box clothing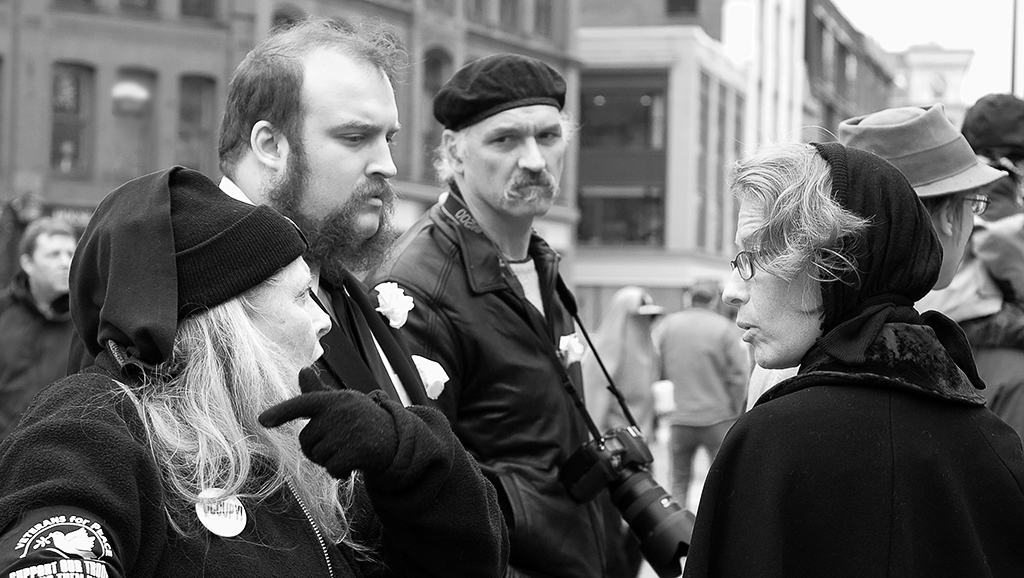
(933,276,1023,416)
